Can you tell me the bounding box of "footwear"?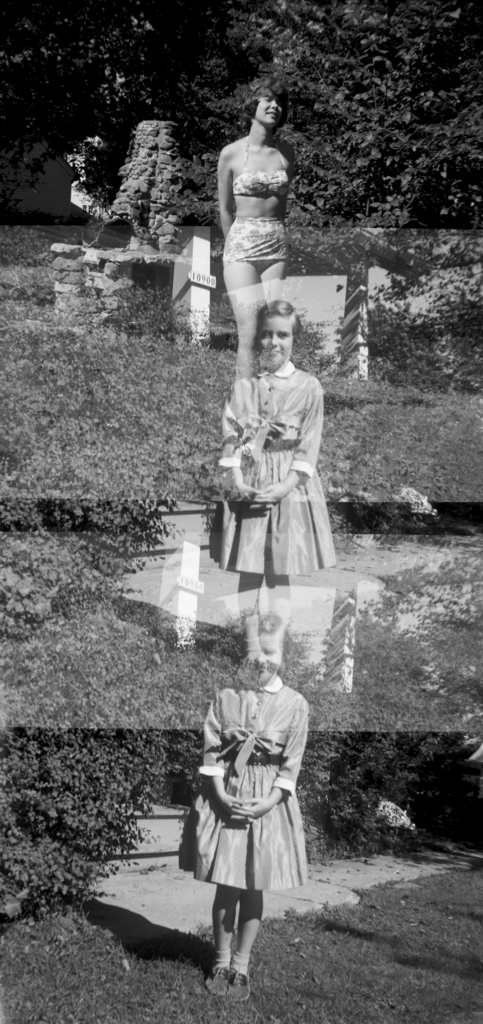
233:972:256:1000.
